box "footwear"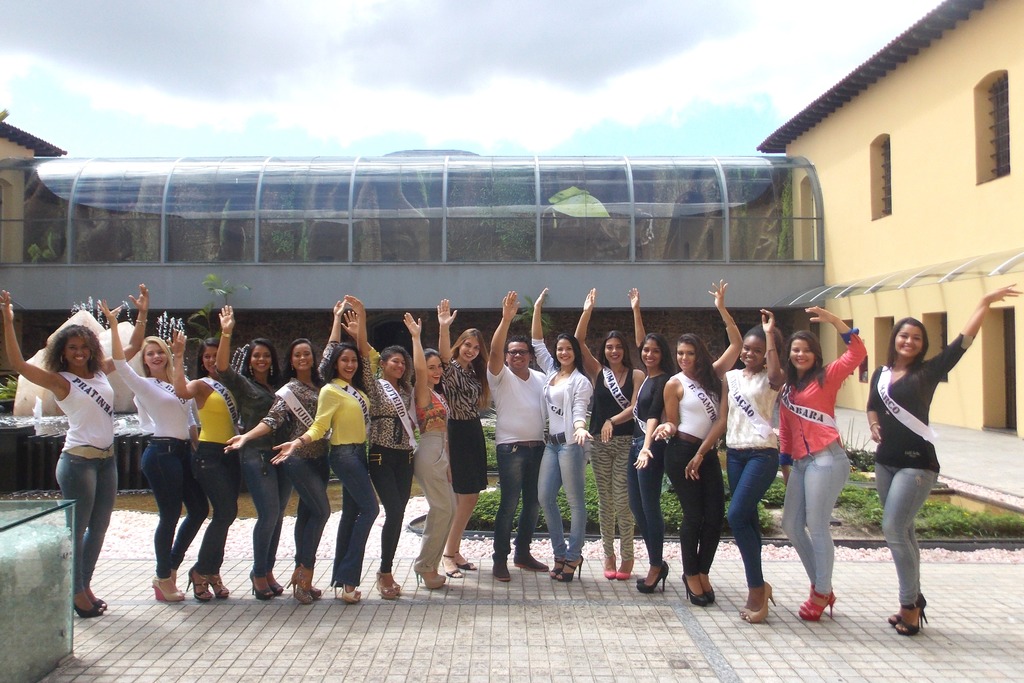
x1=444, y1=554, x2=462, y2=577
